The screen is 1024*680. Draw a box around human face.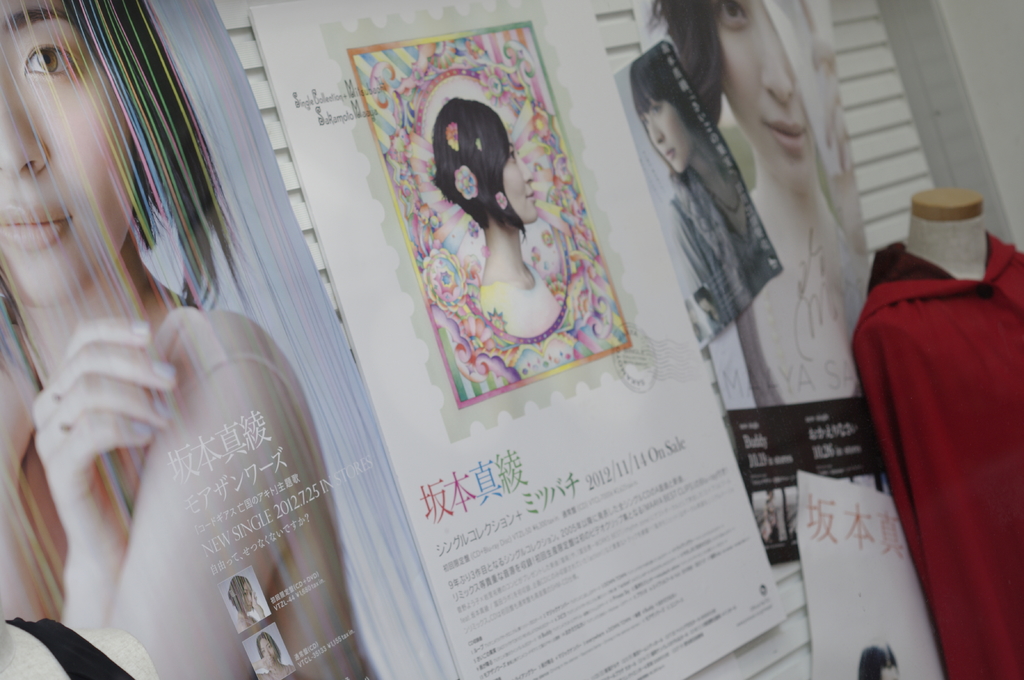
l=646, t=91, r=698, b=173.
